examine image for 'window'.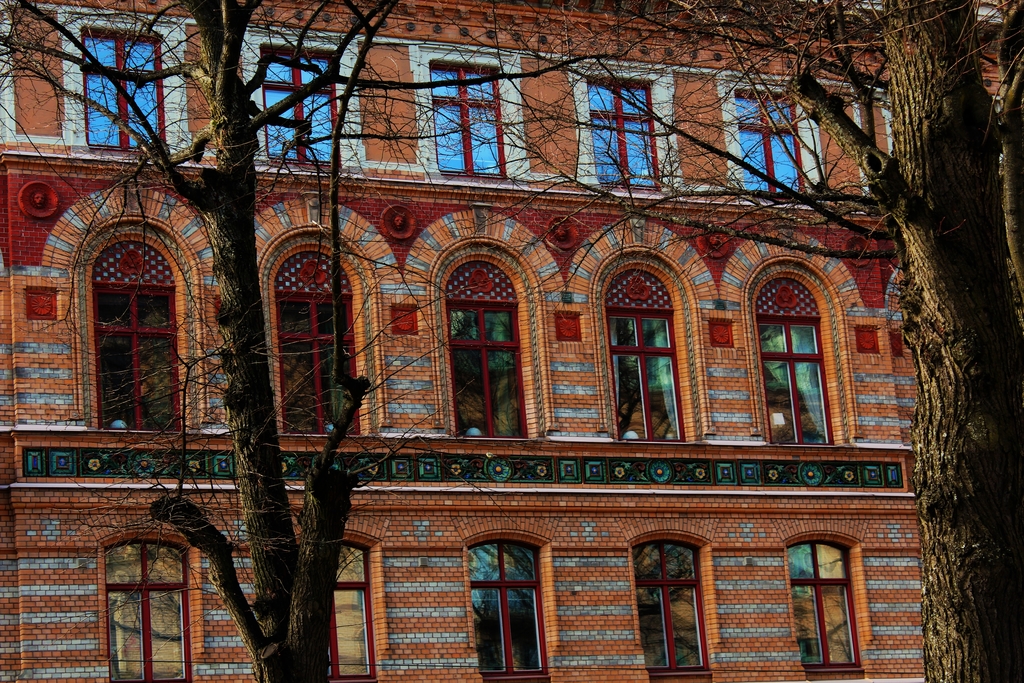
Examination result: 430 63 510 178.
